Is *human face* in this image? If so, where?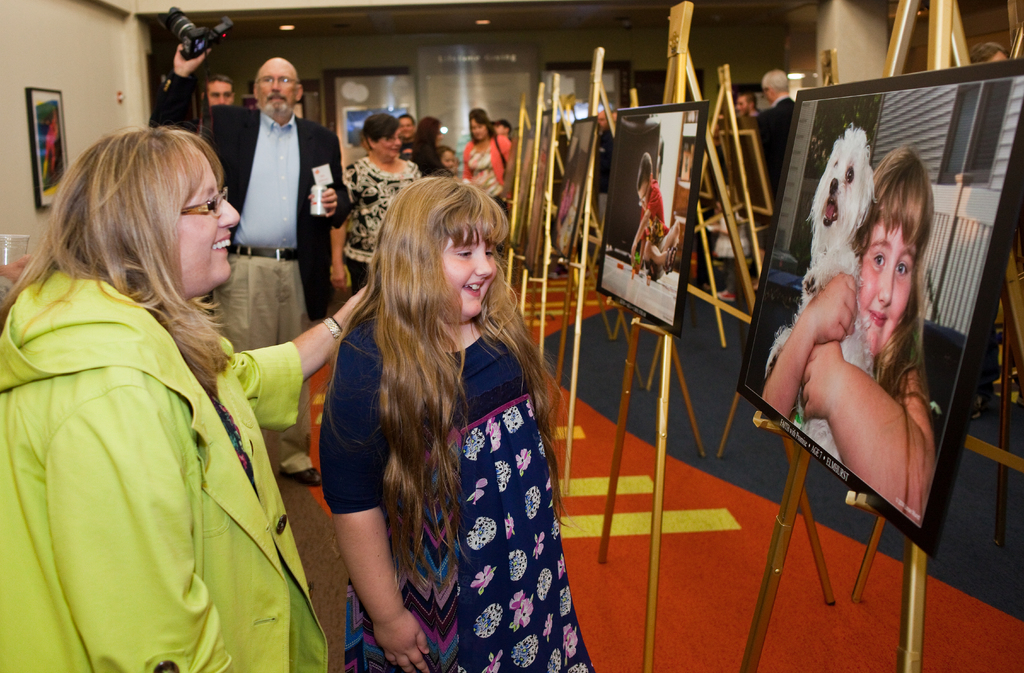
Yes, at x1=472, y1=116, x2=485, y2=145.
